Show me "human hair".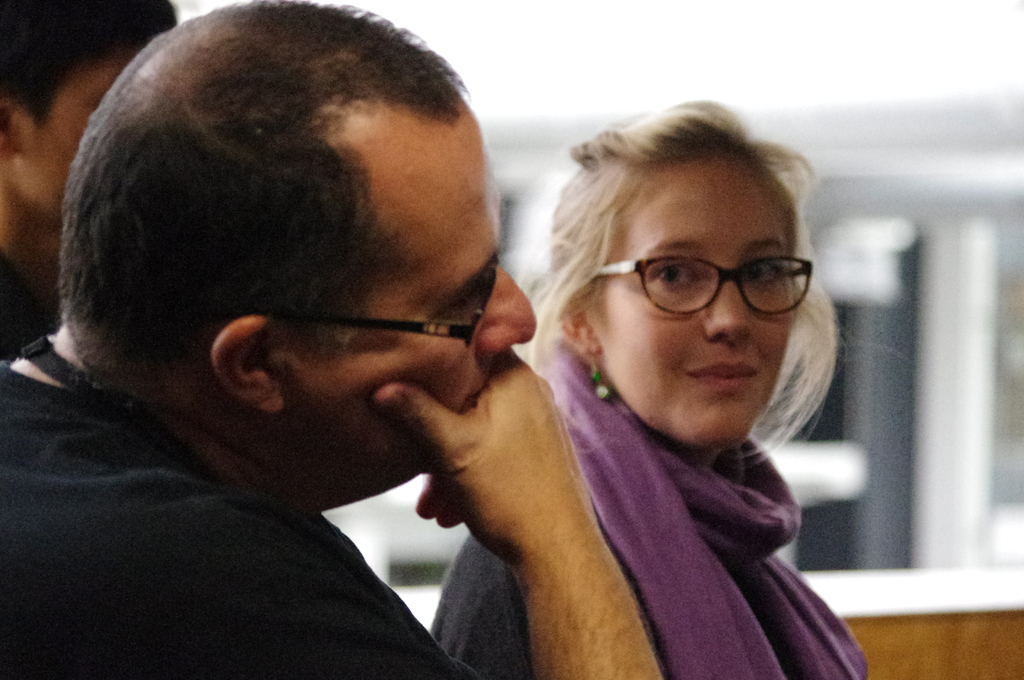
"human hair" is here: Rect(0, 0, 180, 138).
